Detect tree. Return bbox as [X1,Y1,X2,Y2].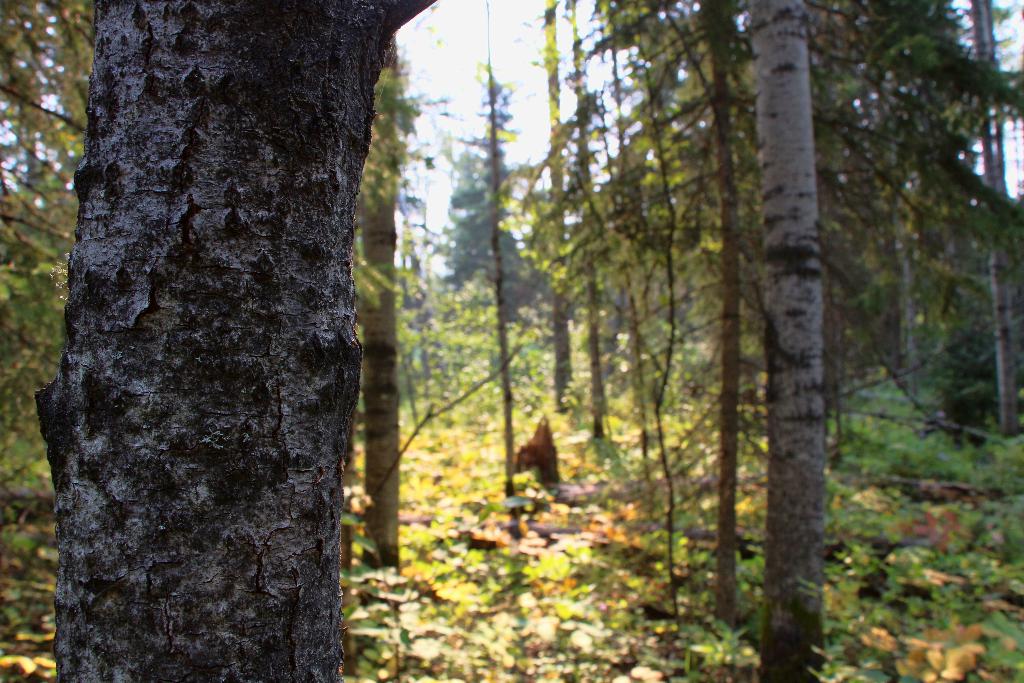
[34,0,440,680].
